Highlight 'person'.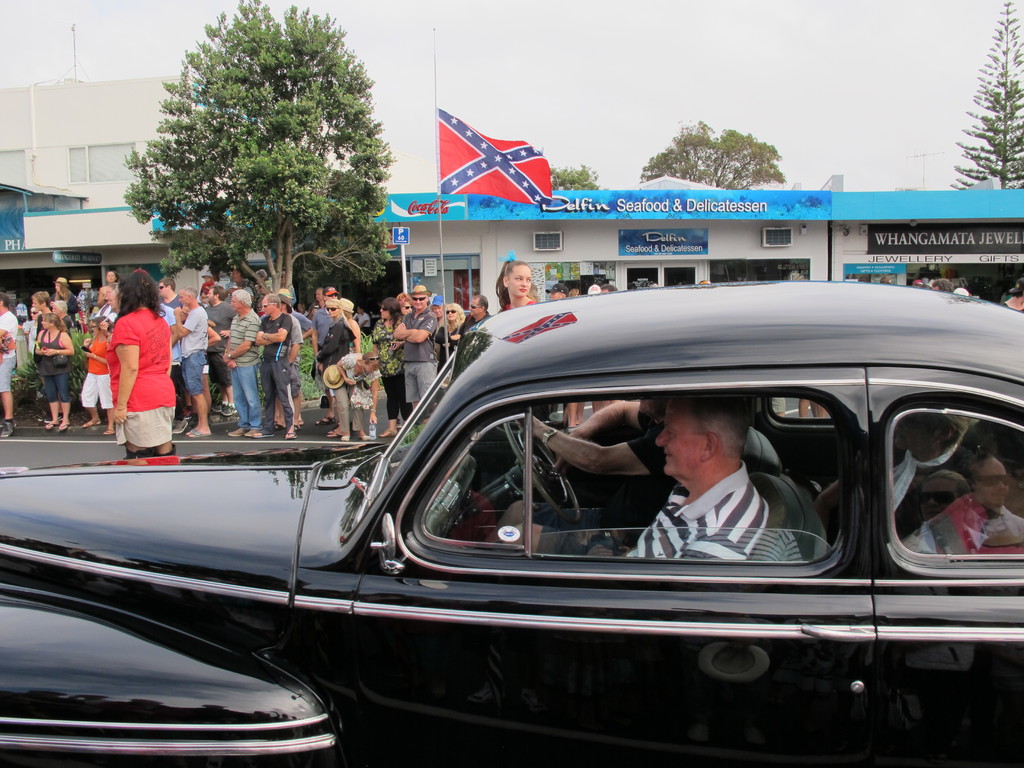
Highlighted region: (x1=179, y1=291, x2=214, y2=445).
